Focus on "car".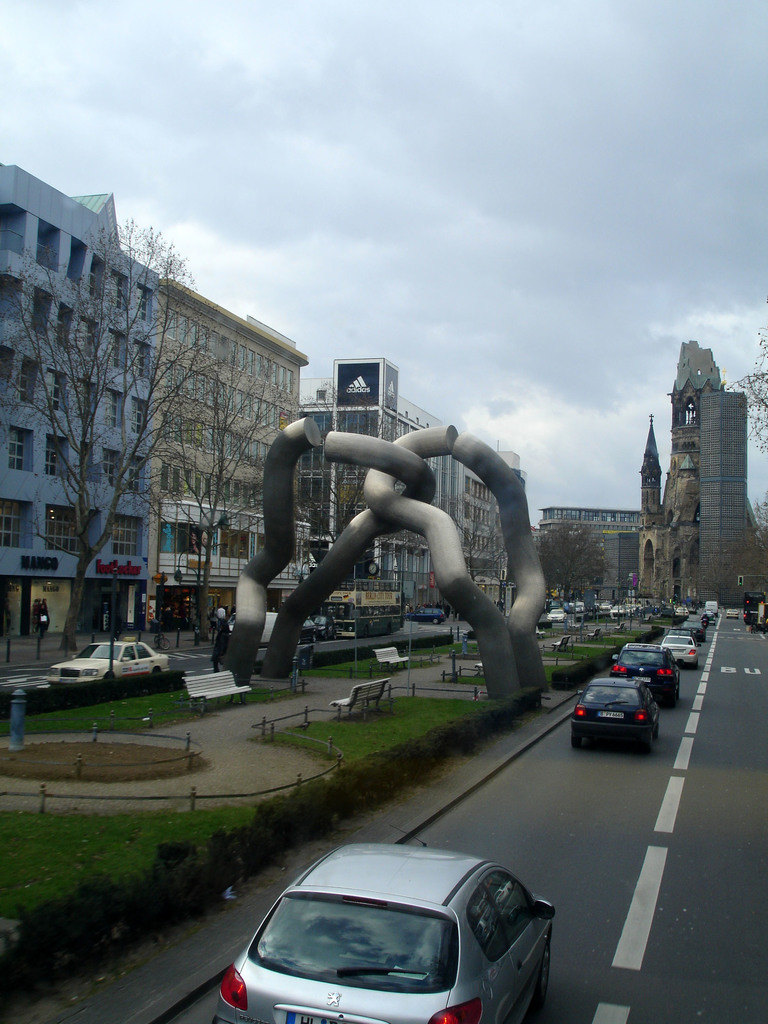
Focused at bbox(698, 613, 708, 625).
